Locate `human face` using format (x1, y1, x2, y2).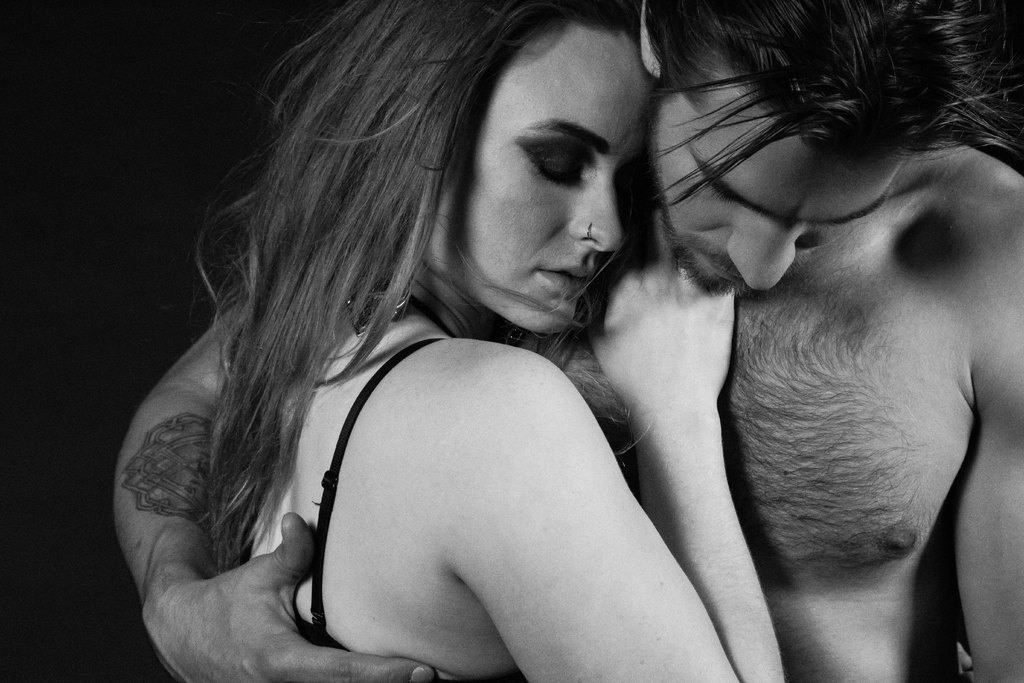
(413, 16, 659, 329).
